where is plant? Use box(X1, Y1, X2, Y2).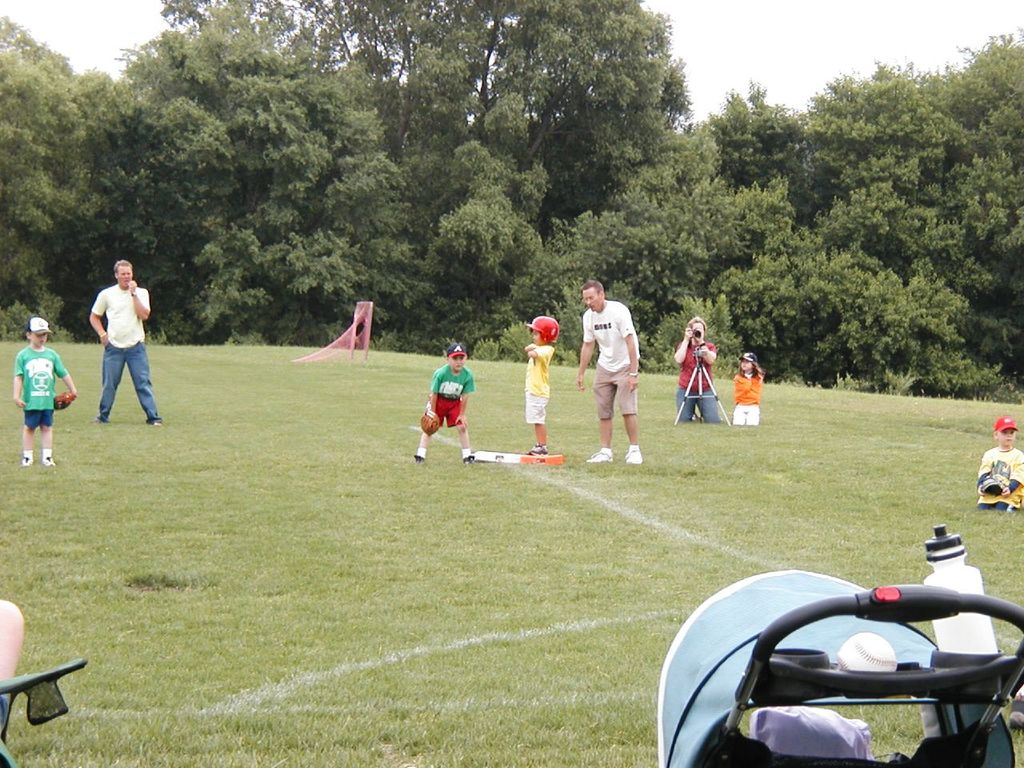
box(835, 367, 871, 394).
